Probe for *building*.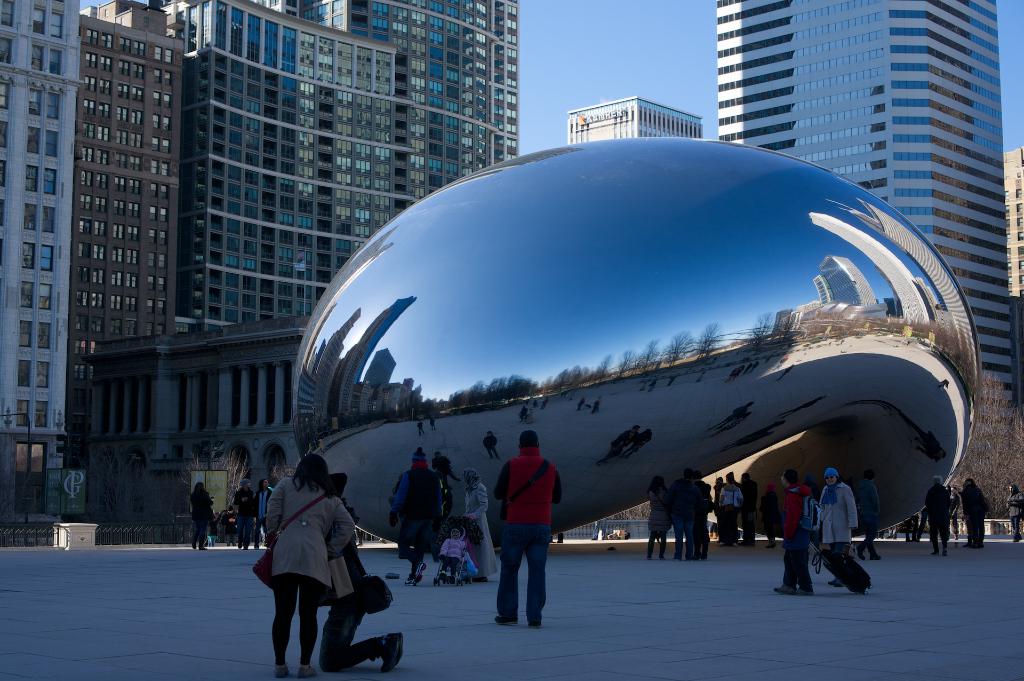
Probe result: locate(566, 99, 699, 144).
